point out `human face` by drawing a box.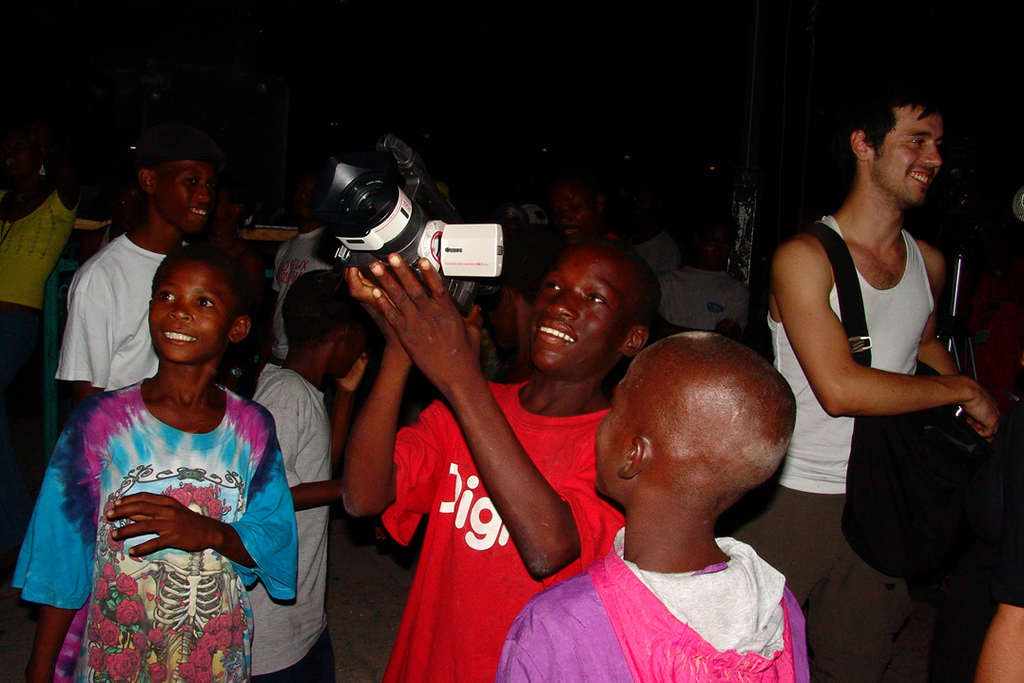
530, 251, 625, 375.
